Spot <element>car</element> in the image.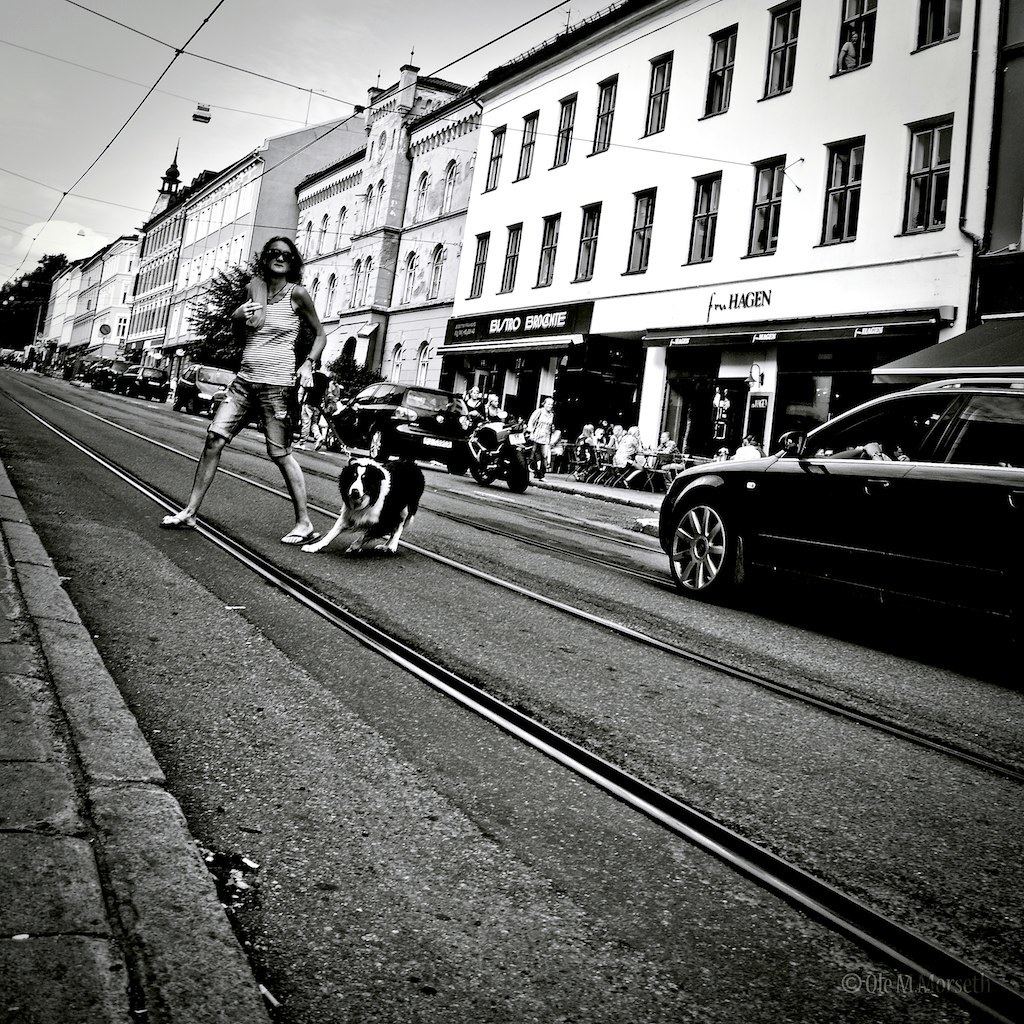
<element>car</element> found at [left=89, top=360, right=131, bottom=390].
